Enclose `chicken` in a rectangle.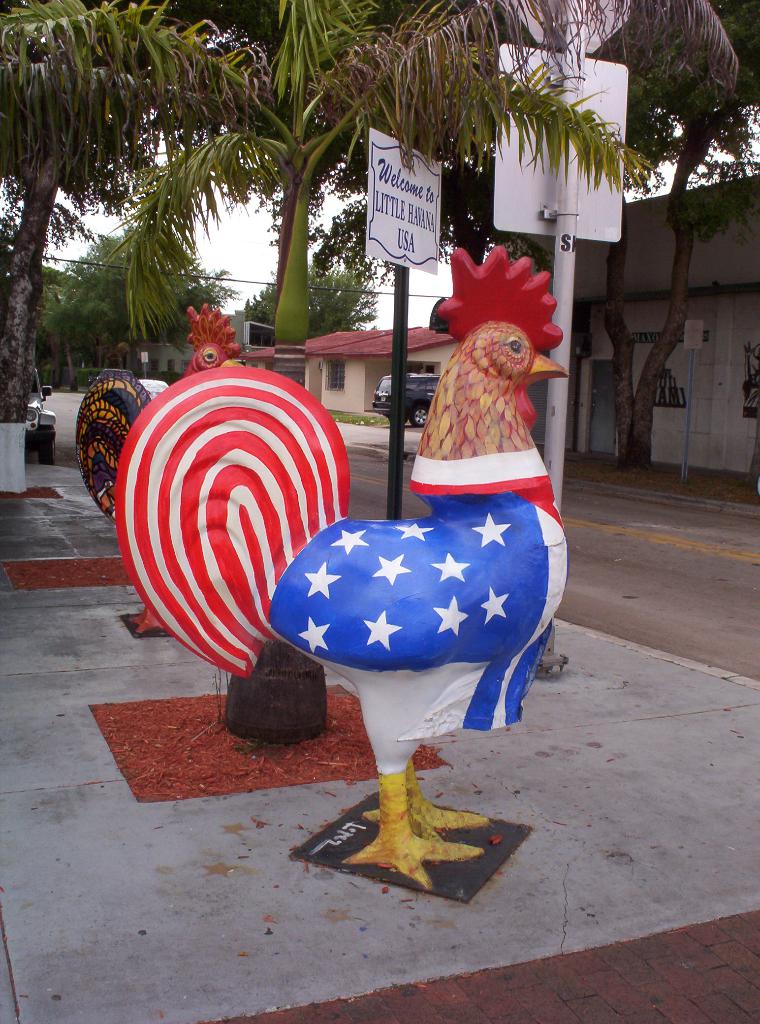
78 302 245 631.
